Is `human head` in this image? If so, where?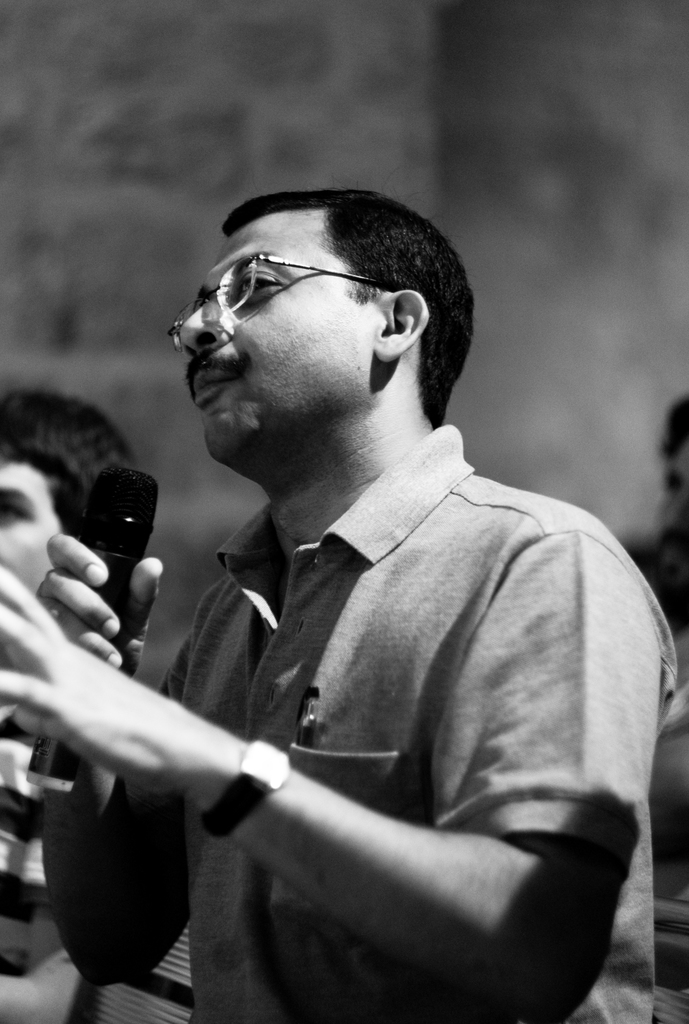
Yes, at [199,161,459,444].
